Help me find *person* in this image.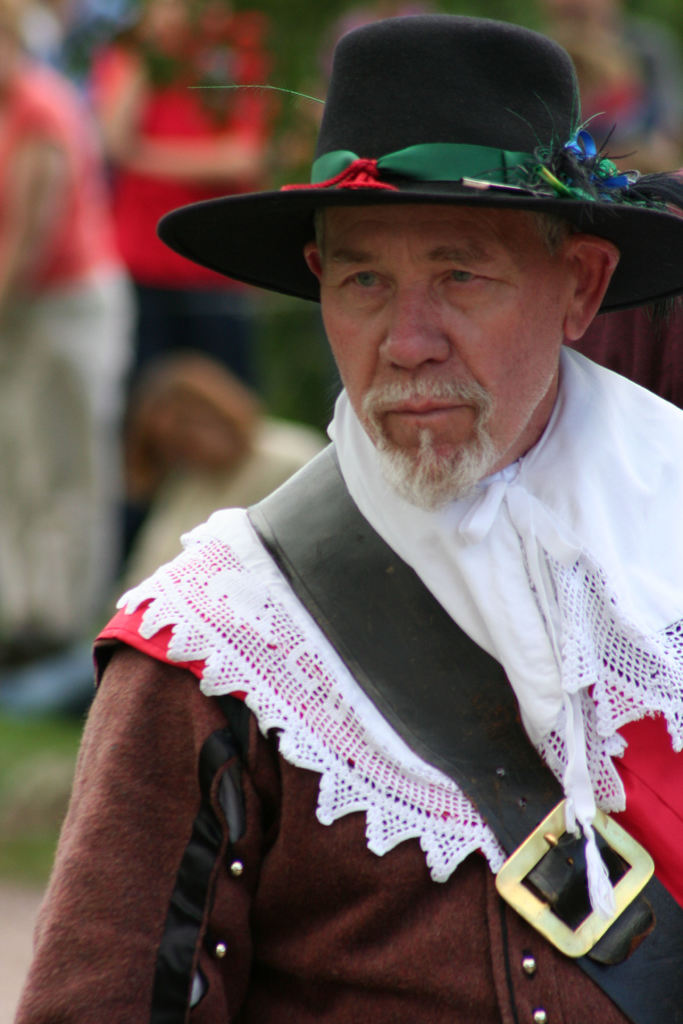
Found it: bbox(117, 363, 332, 597).
